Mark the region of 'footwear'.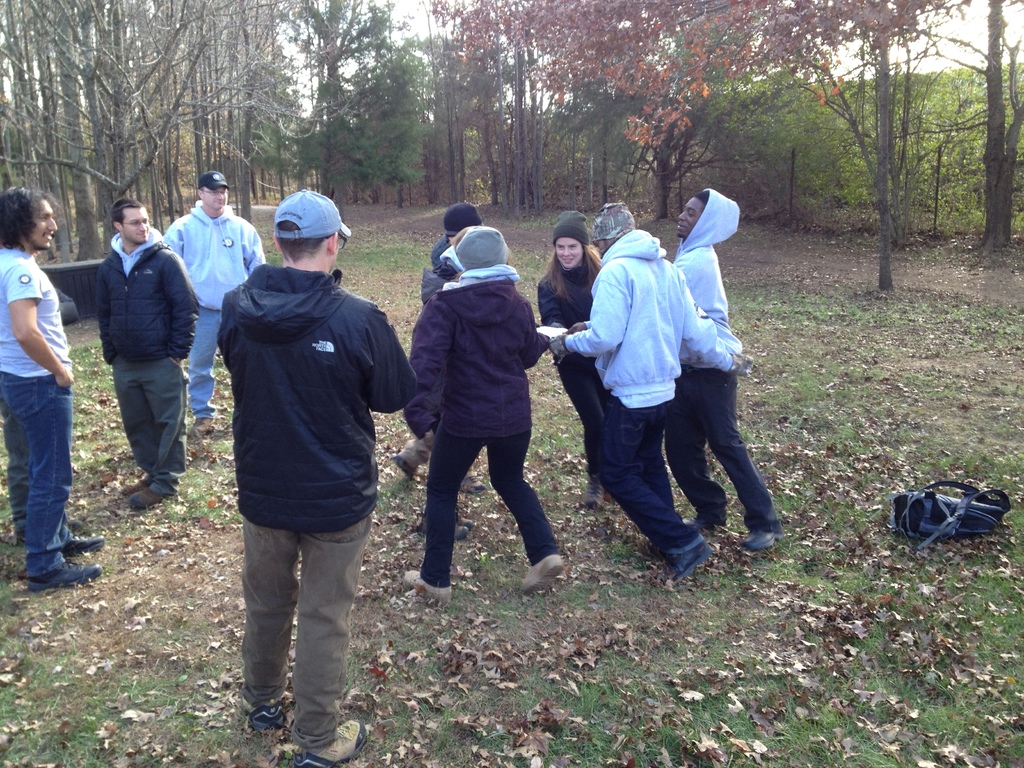
Region: bbox=[296, 716, 372, 767].
